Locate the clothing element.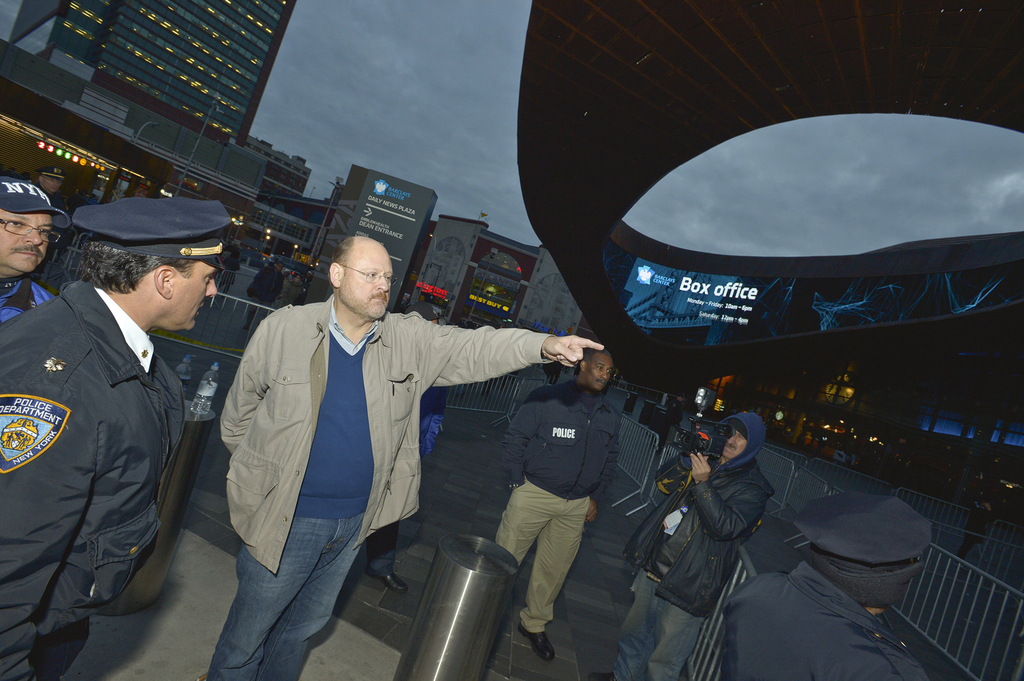
Element bbox: 0/278/186/680.
